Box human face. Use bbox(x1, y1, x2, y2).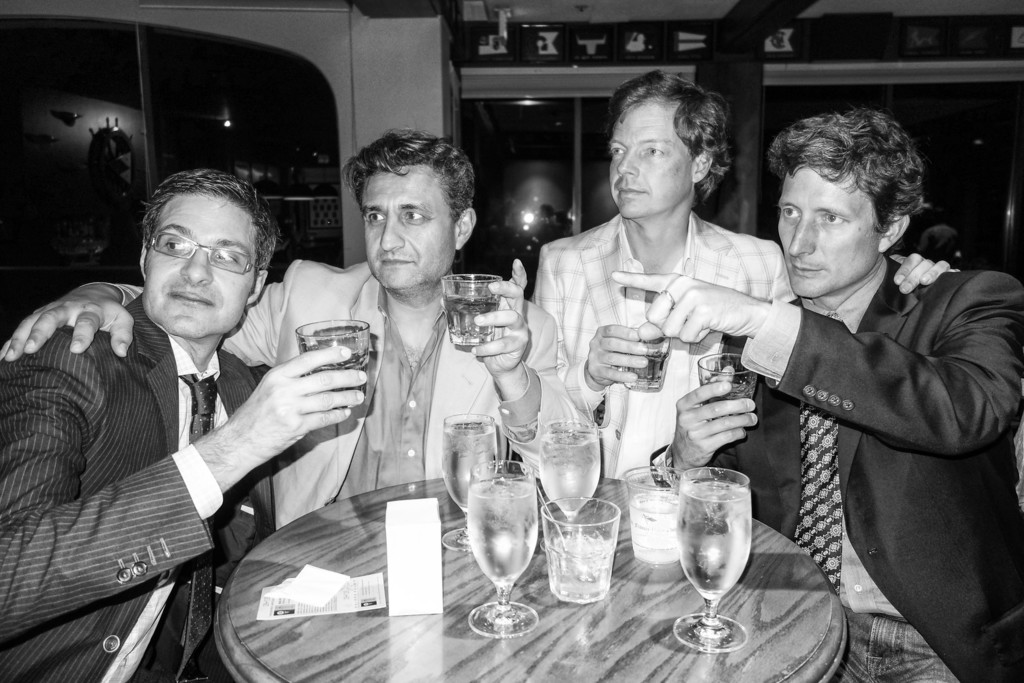
bbox(776, 164, 881, 296).
